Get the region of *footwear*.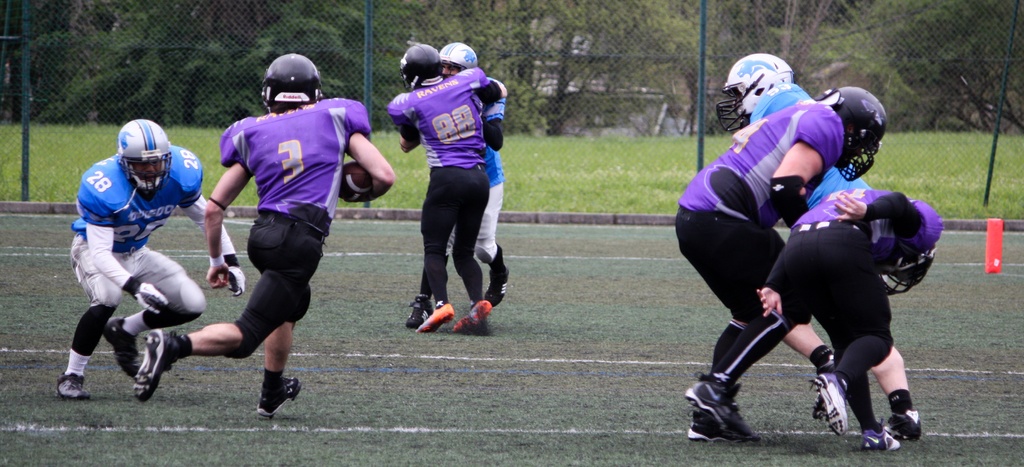
686 375 760 441.
